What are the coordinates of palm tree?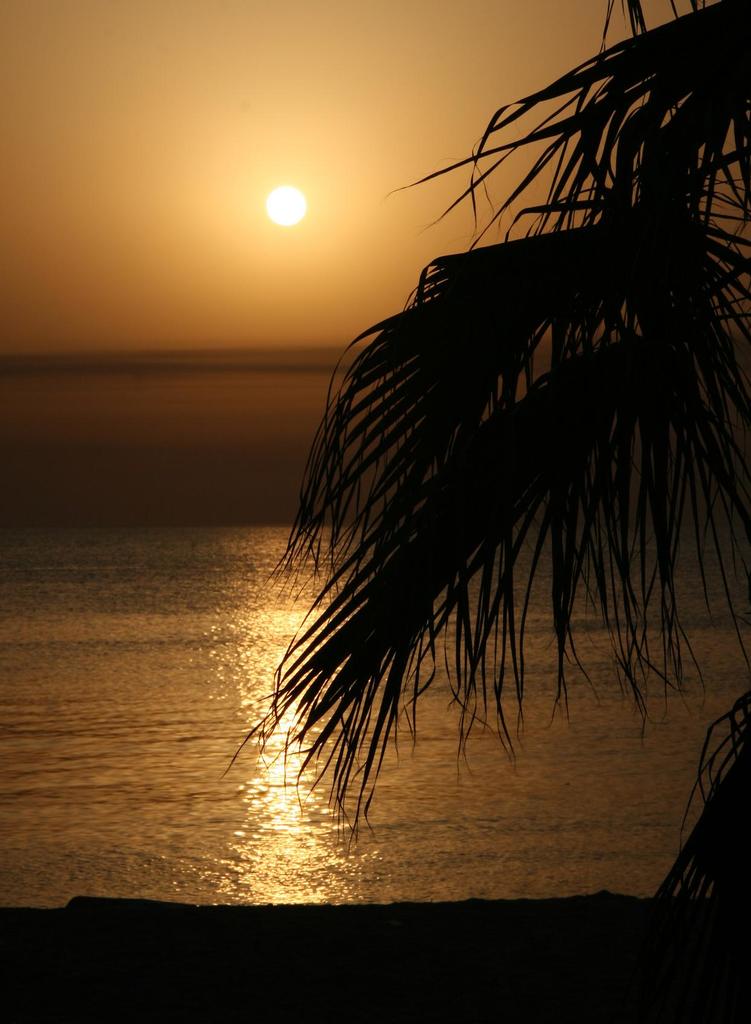
x1=236 y1=38 x2=695 y2=886.
